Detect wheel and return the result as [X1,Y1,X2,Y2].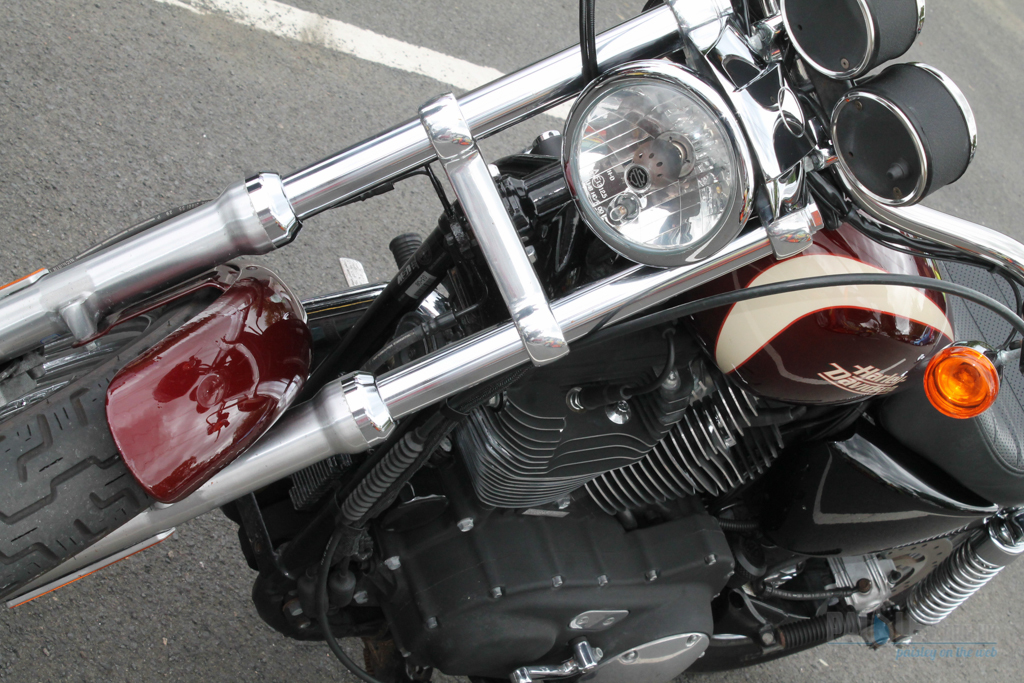
[691,530,985,674].
